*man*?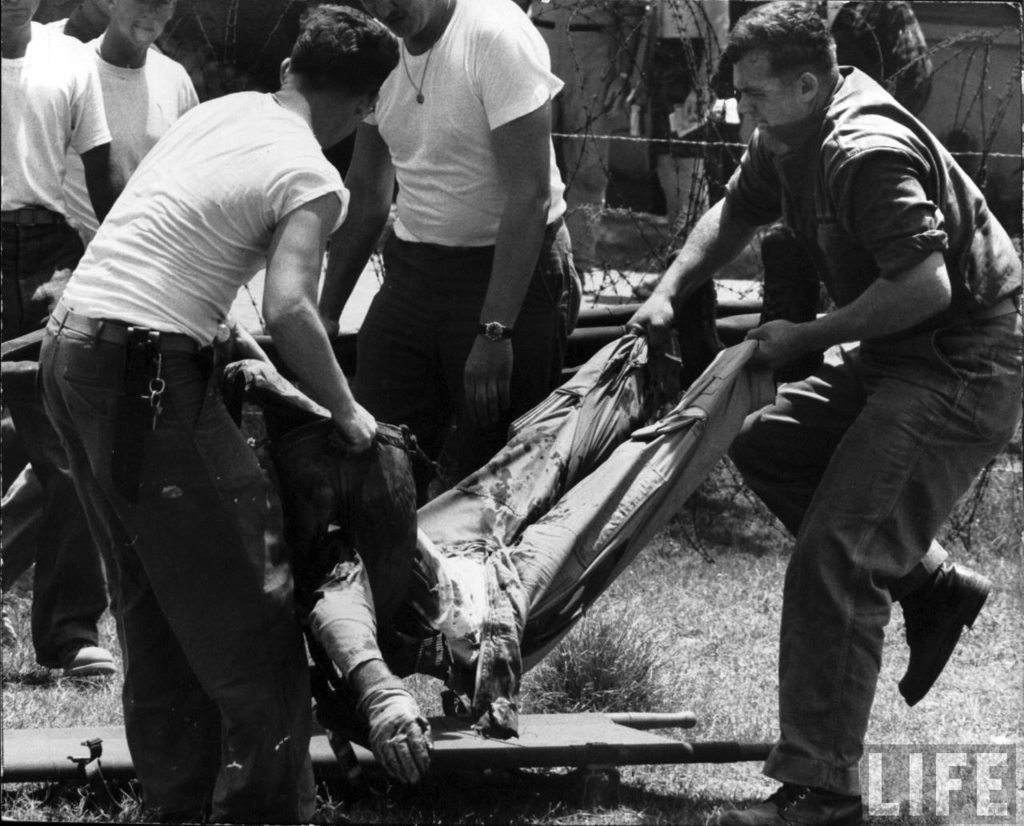
pyautogui.locateOnScreen(0, 0, 124, 686)
